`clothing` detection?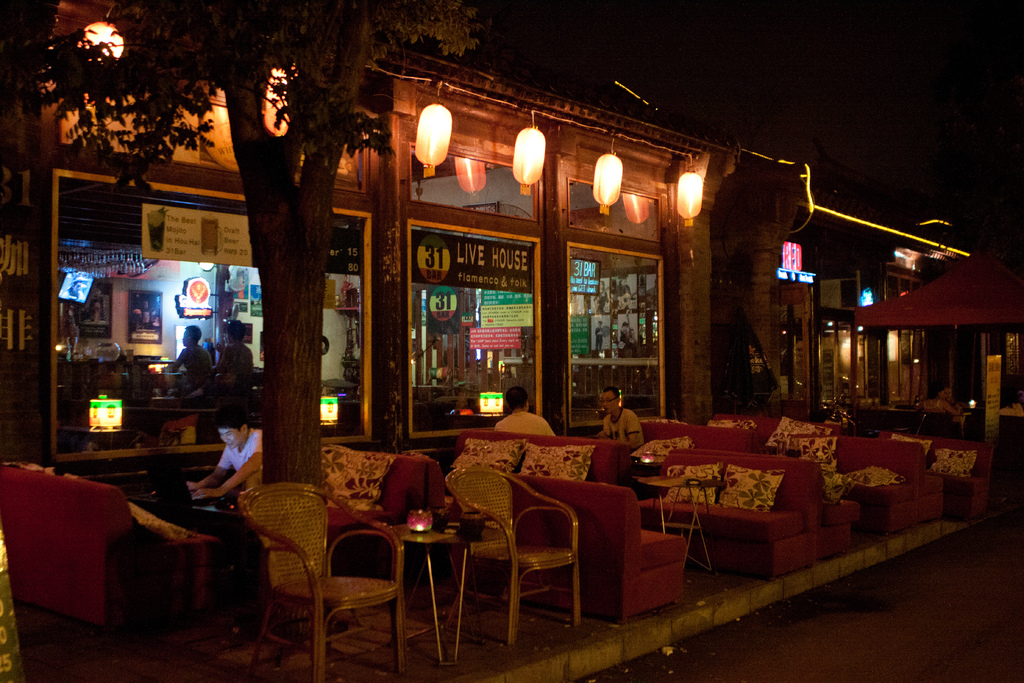
500/407/568/452
